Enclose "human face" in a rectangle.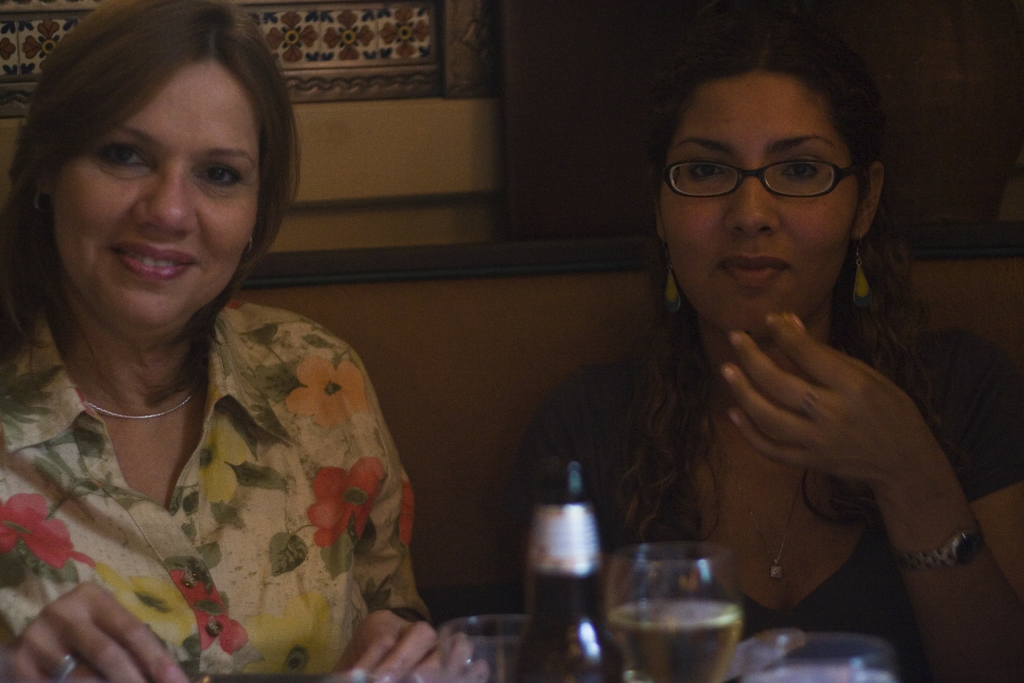
select_region(659, 77, 857, 331).
